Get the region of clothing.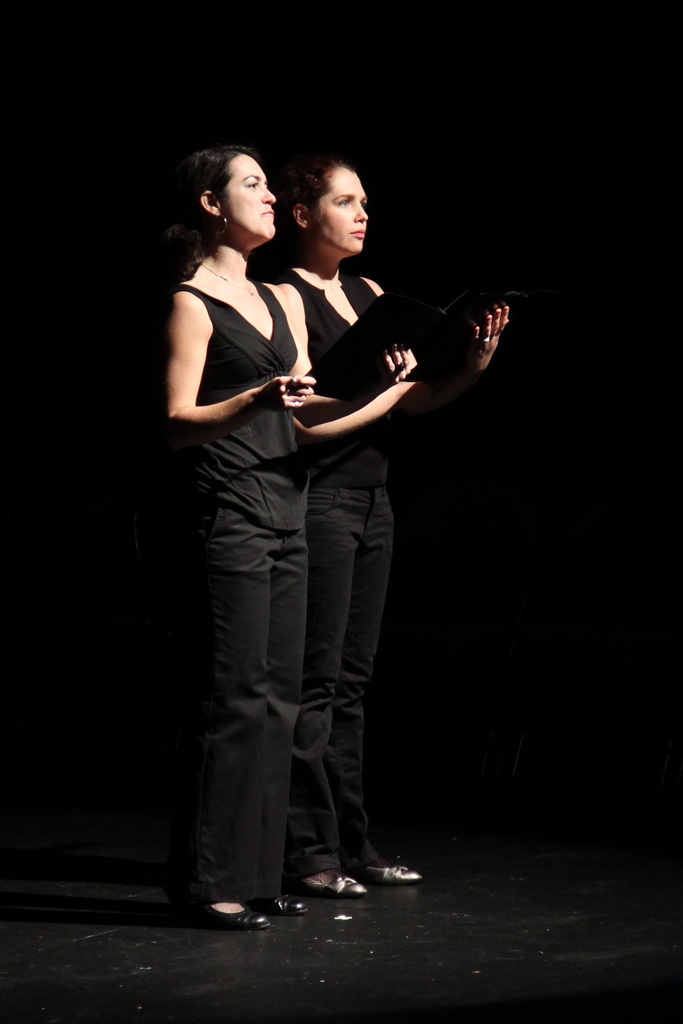
(270, 271, 407, 872).
